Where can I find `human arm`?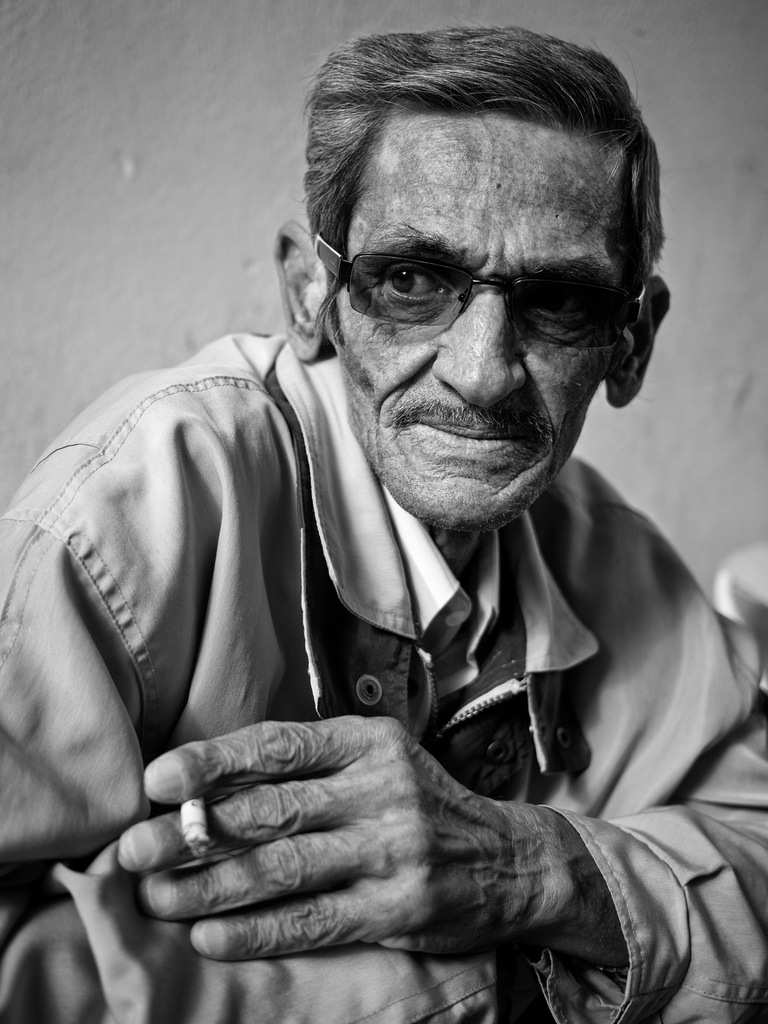
You can find it at (119, 516, 767, 1023).
